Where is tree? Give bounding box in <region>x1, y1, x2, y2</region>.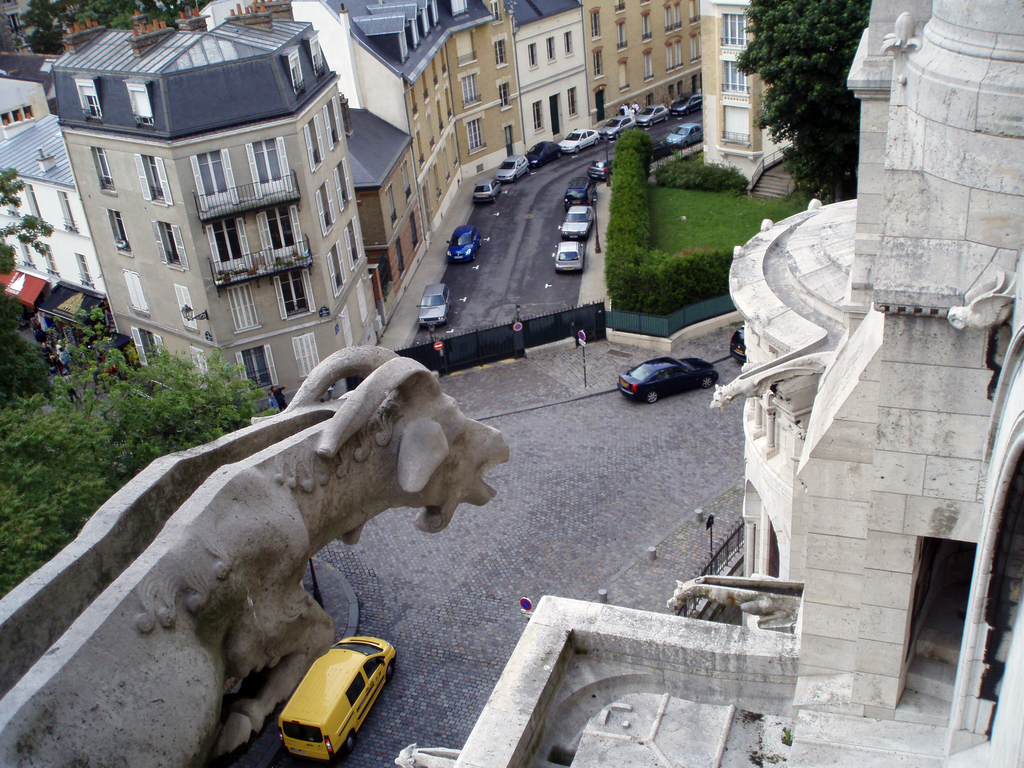
<region>0, 161, 65, 287</region>.
